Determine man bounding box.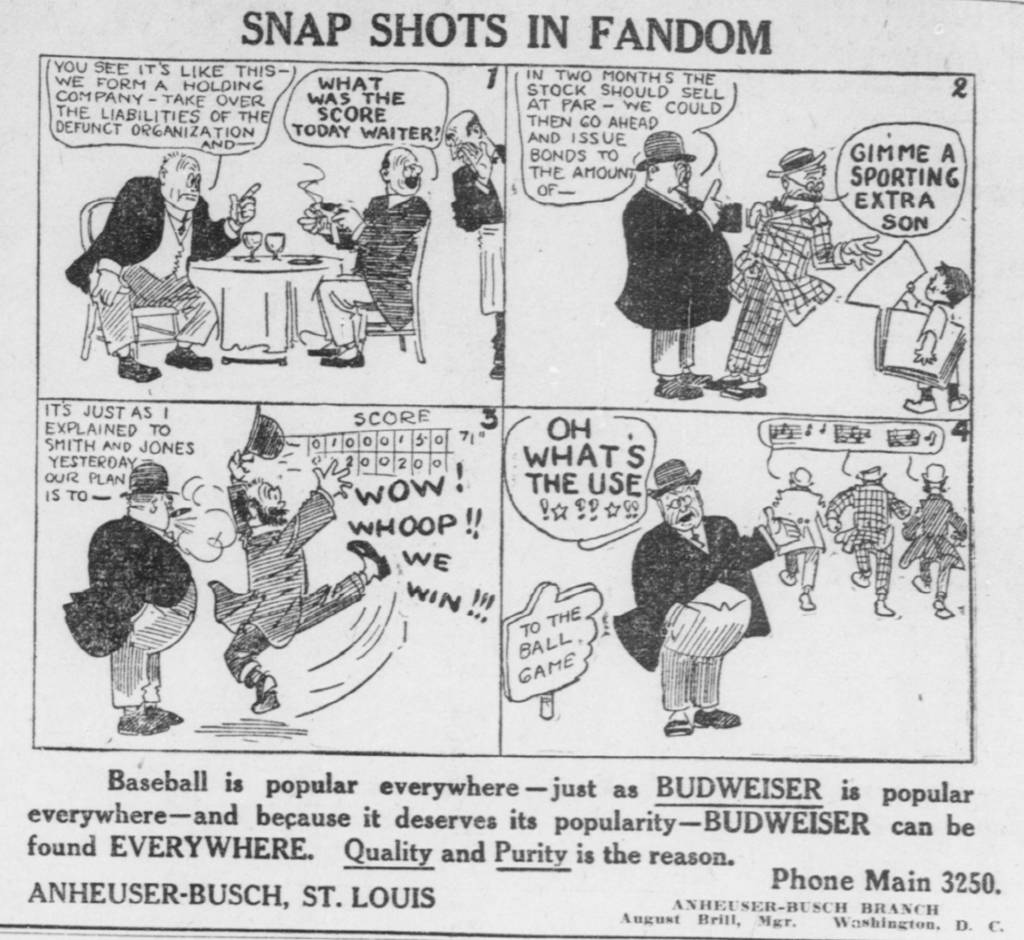
Determined: locate(208, 447, 395, 716).
